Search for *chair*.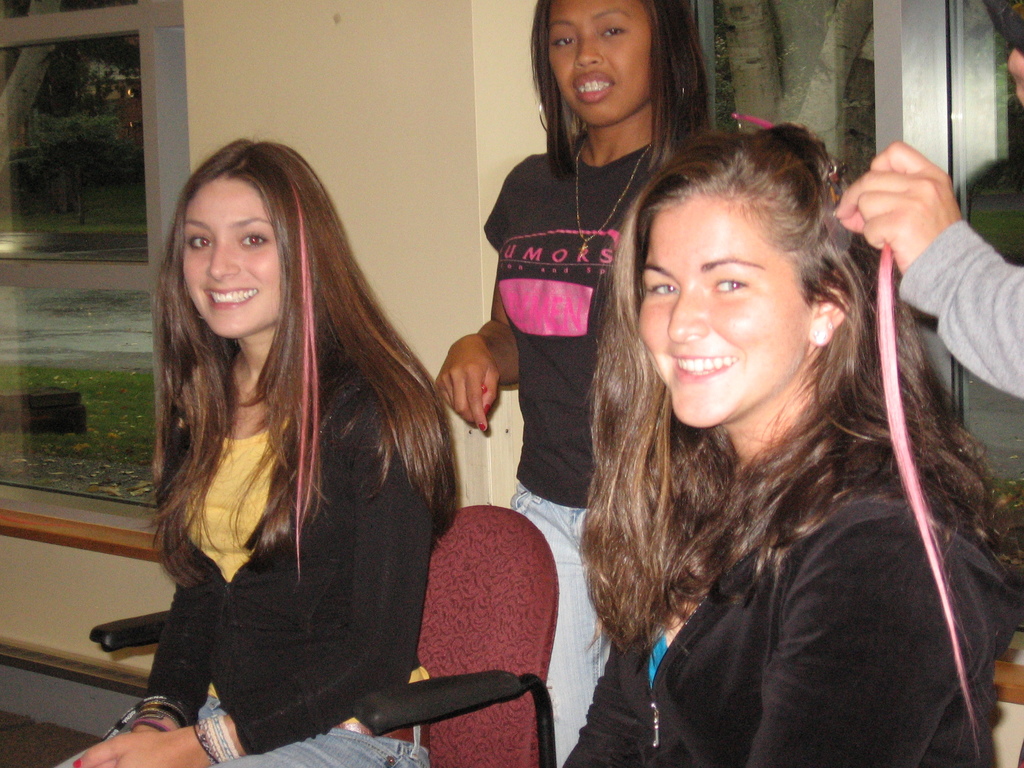
Found at (87,507,557,767).
